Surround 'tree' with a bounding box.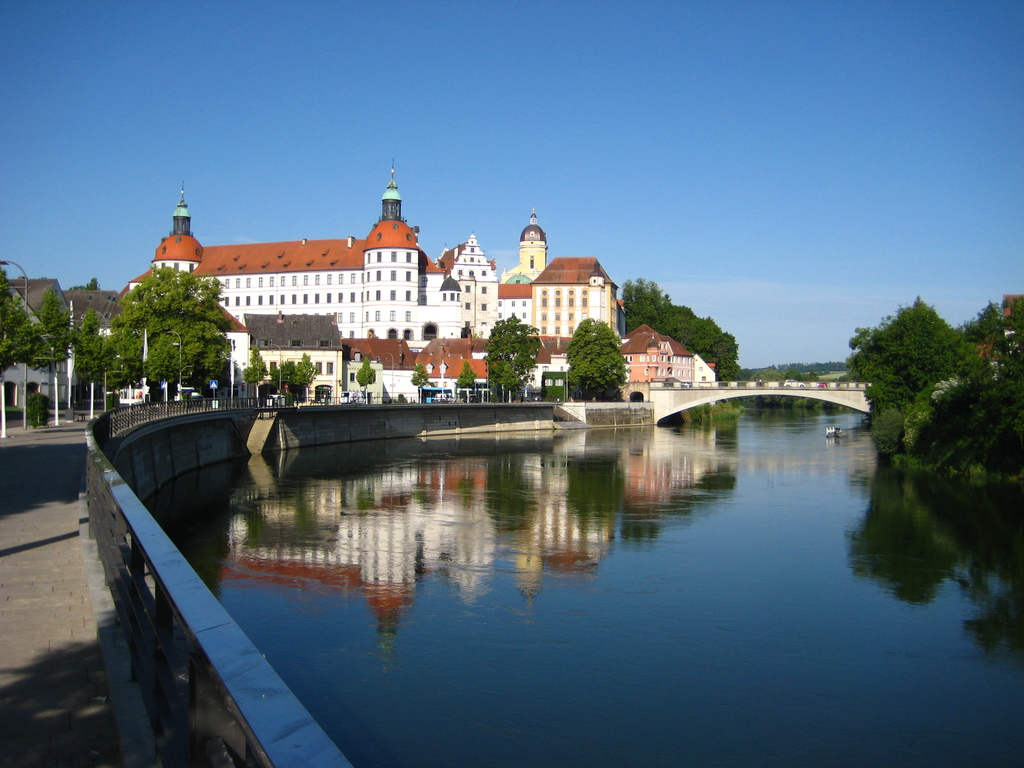
[243, 346, 276, 406].
